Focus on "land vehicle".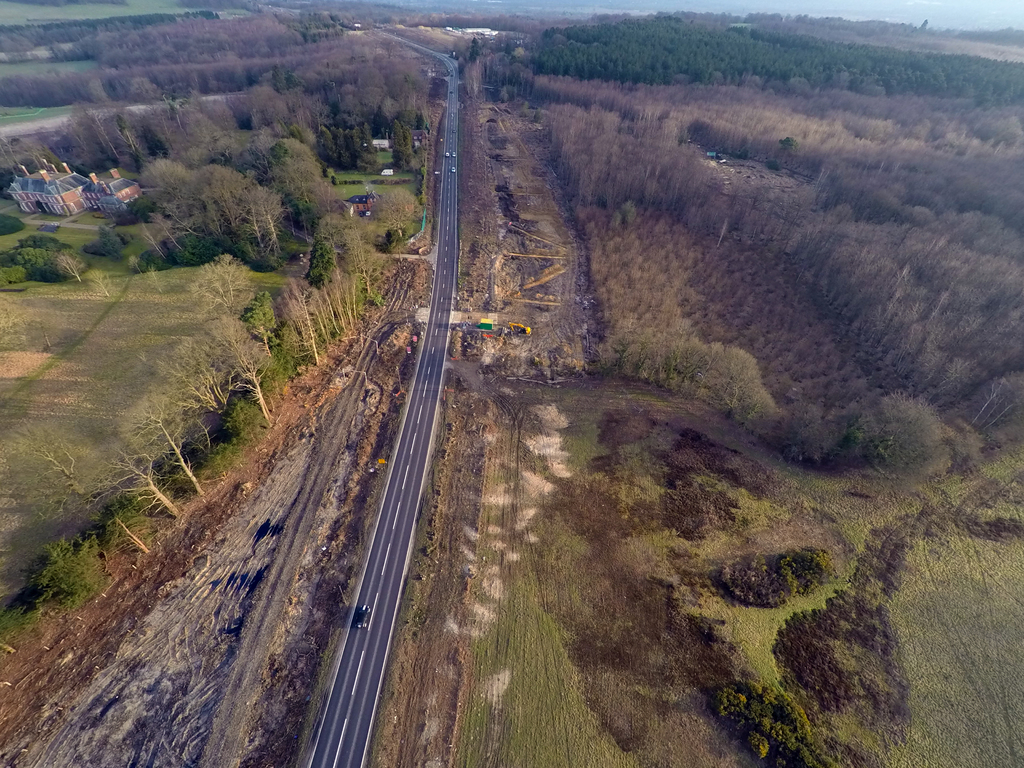
Focused at [left=356, top=604, right=369, bottom=628].
